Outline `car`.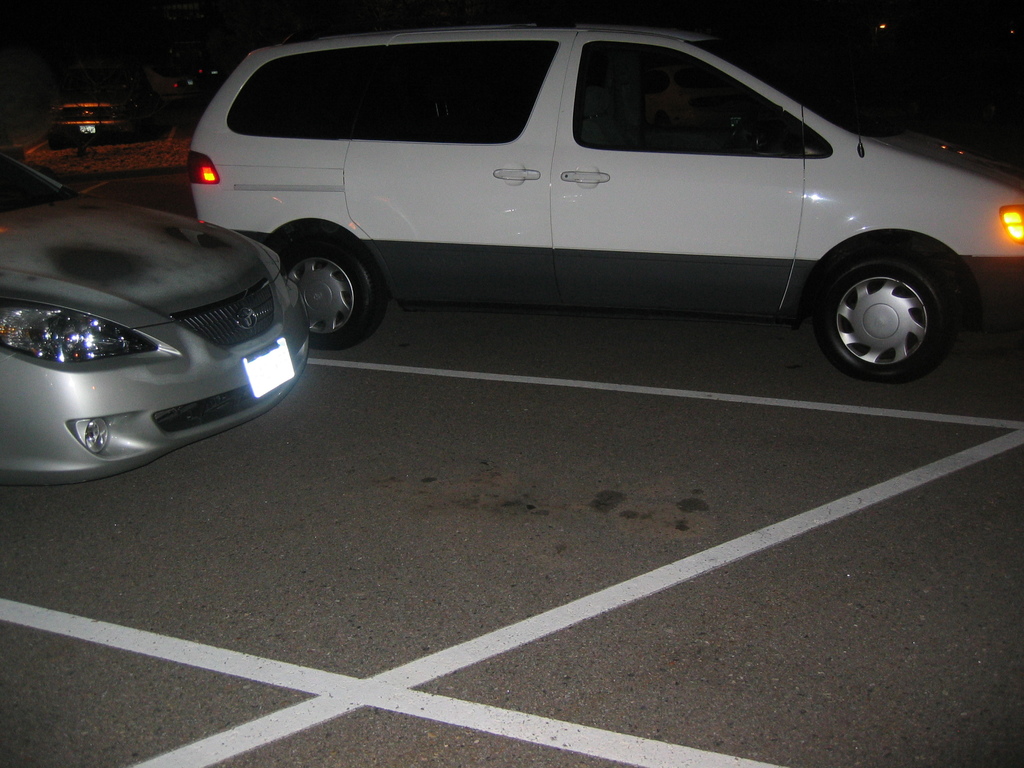
Outline: <region>0, 173, 339, 482</region>.
